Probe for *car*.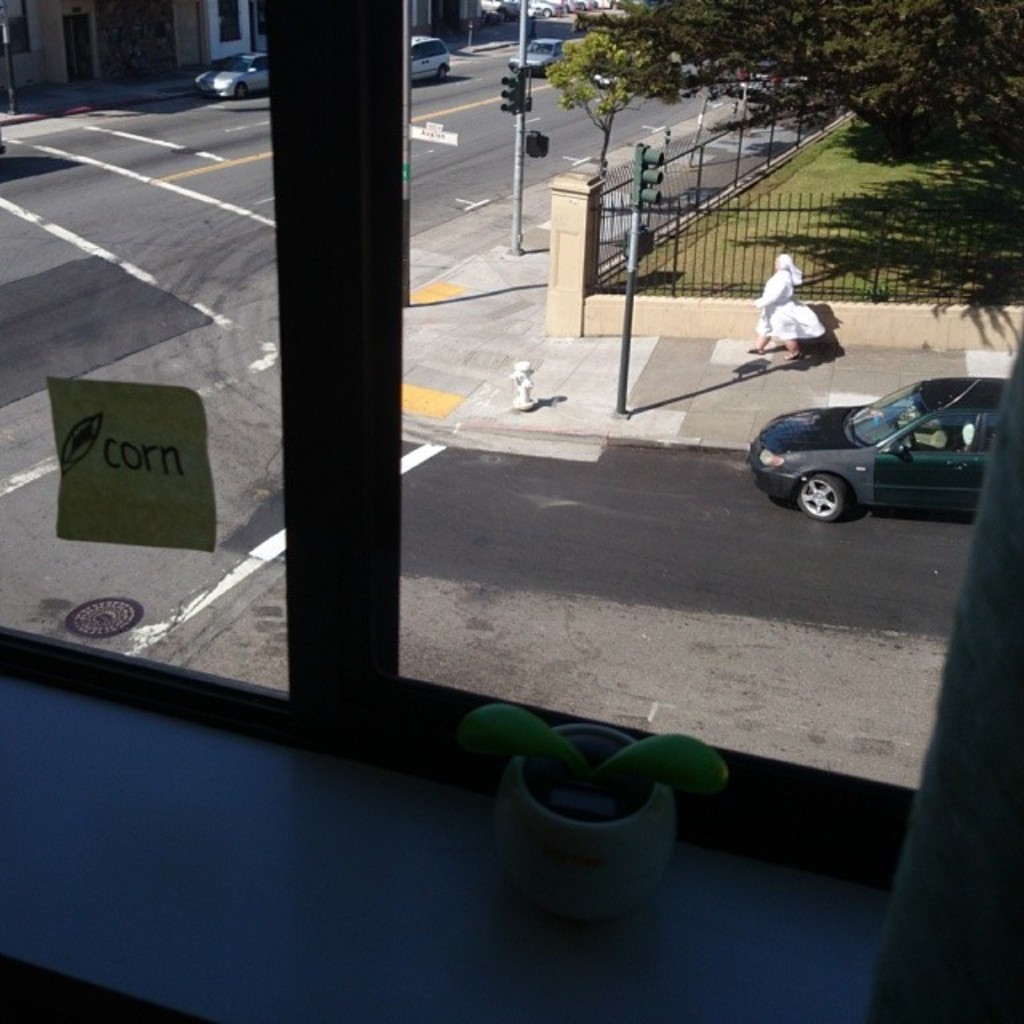
Probe result: rect(736, 360, 1010, 520).
